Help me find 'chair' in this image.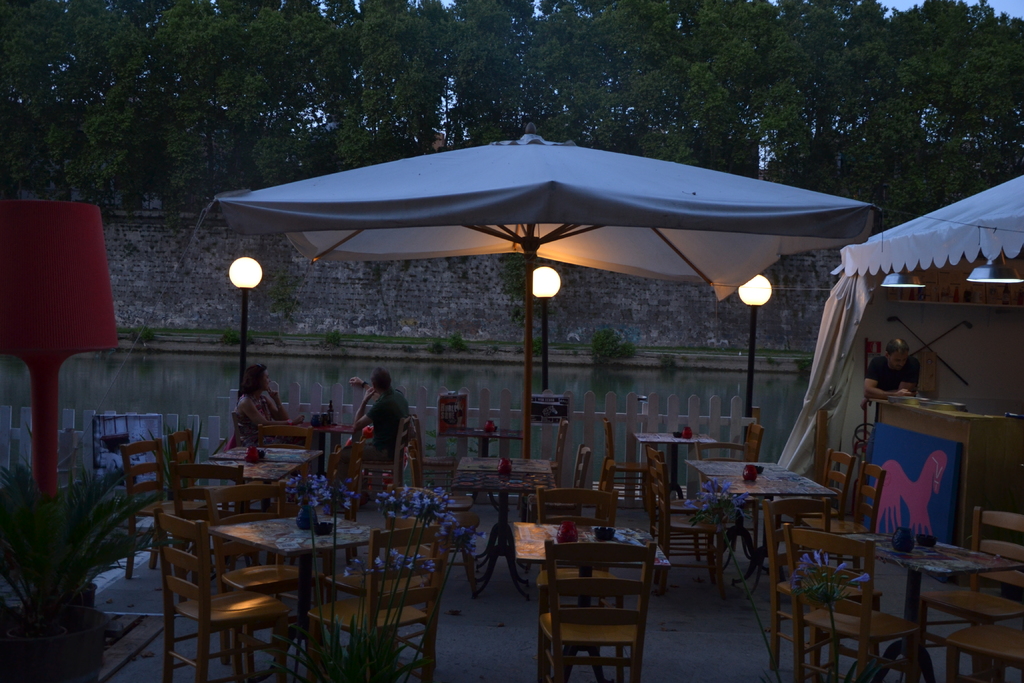
Found it: <box>575,445,595,479</box>.
